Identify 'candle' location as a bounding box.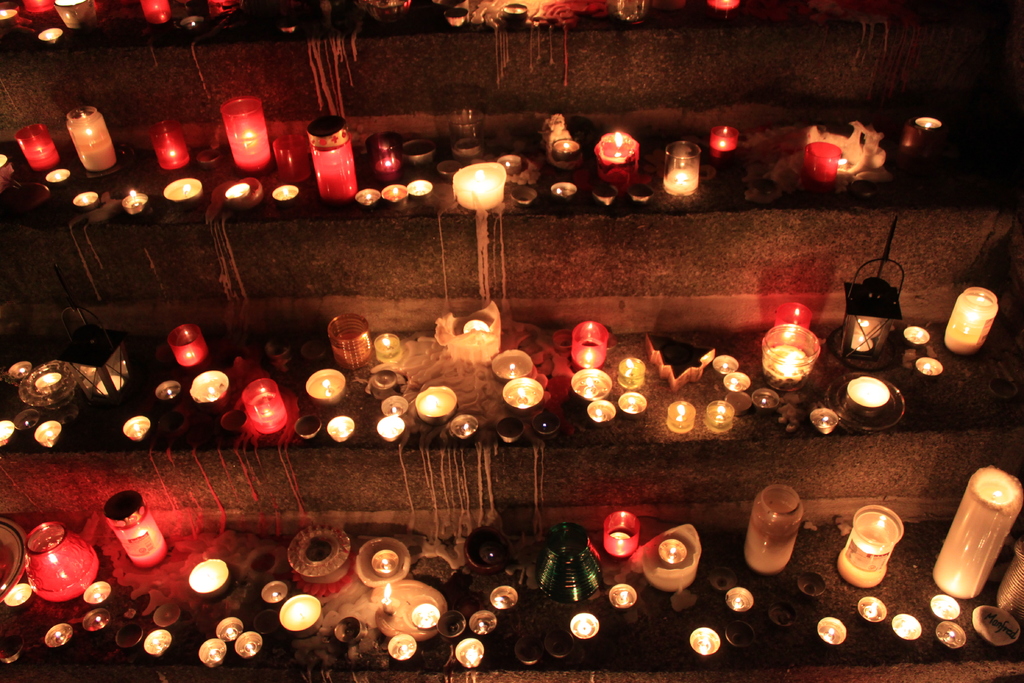
crop(36, 28, 64, 45).
